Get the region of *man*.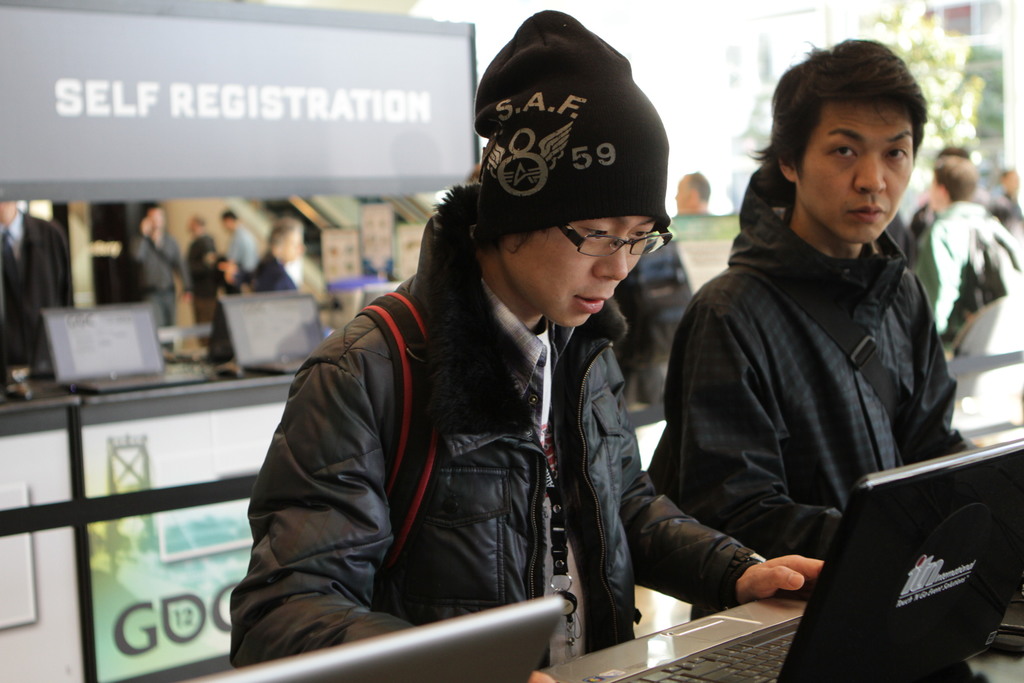
115:198:198:353.
